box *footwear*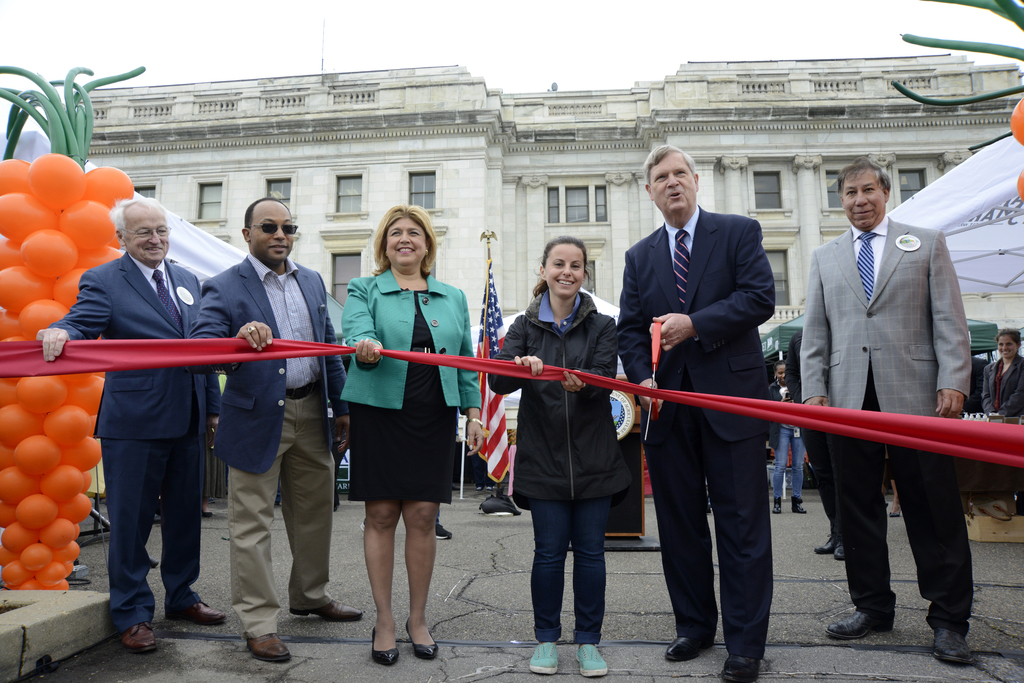
BBox(927, 620, 970, 666)
